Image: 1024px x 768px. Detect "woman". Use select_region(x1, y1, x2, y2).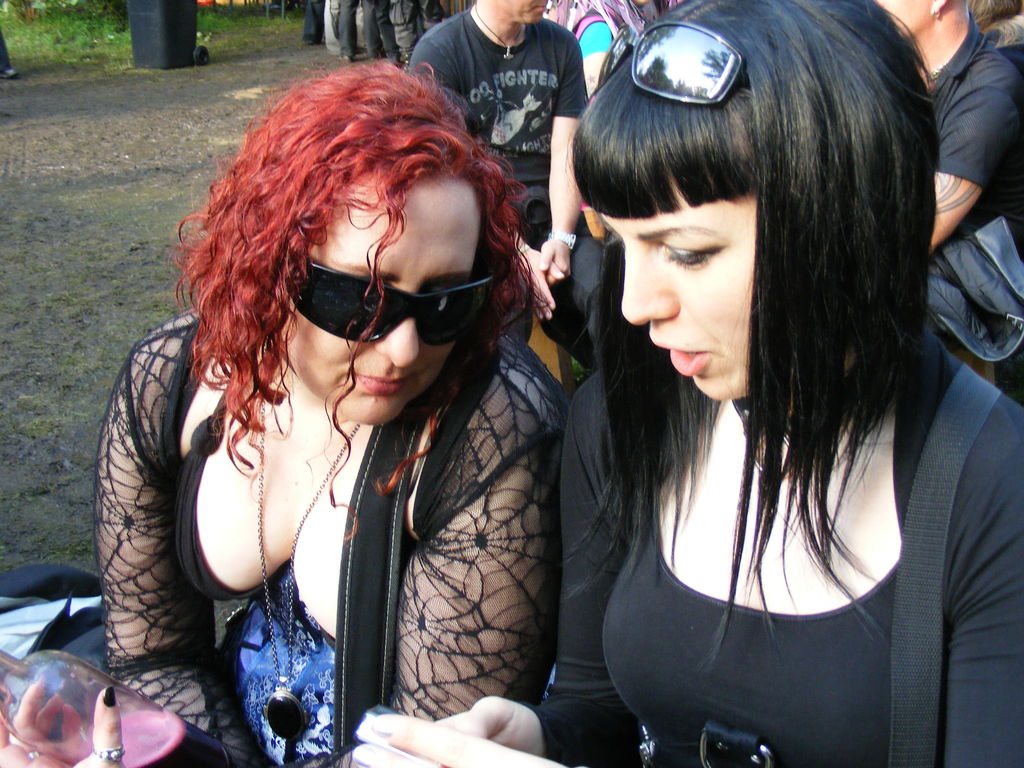
select_region(88, 52, 598, 765).
